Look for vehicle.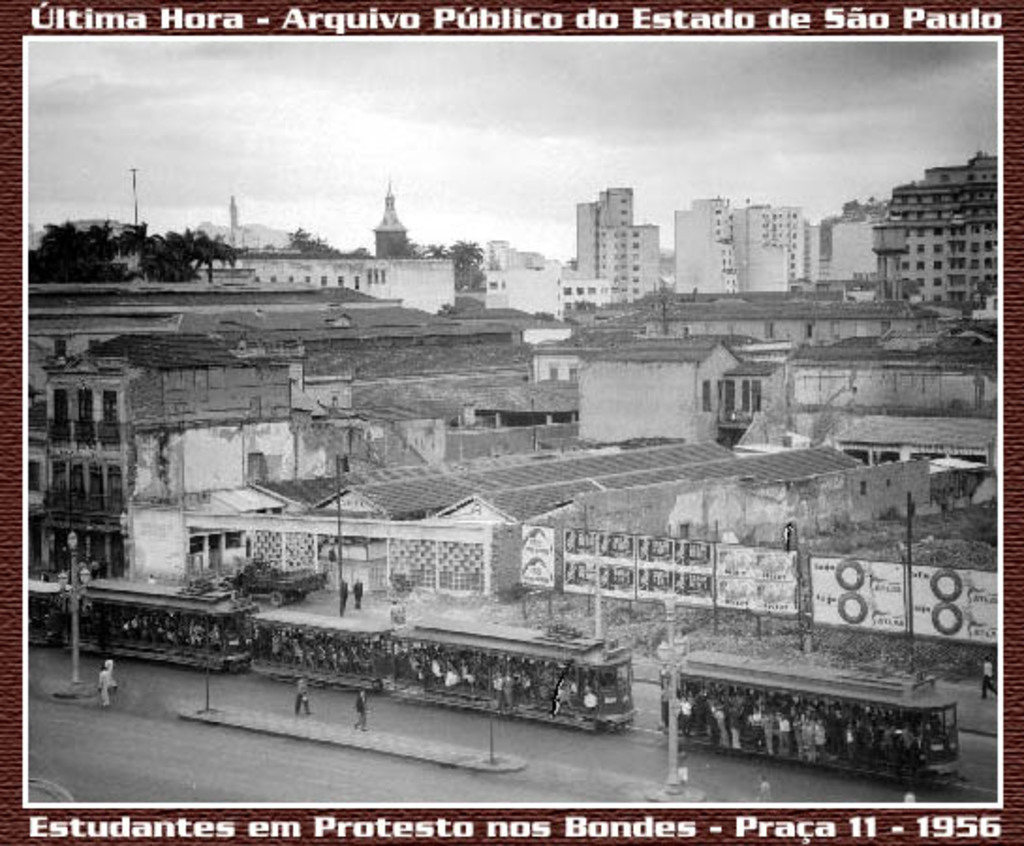
Found: bbox(244, 607, 389, 694).
